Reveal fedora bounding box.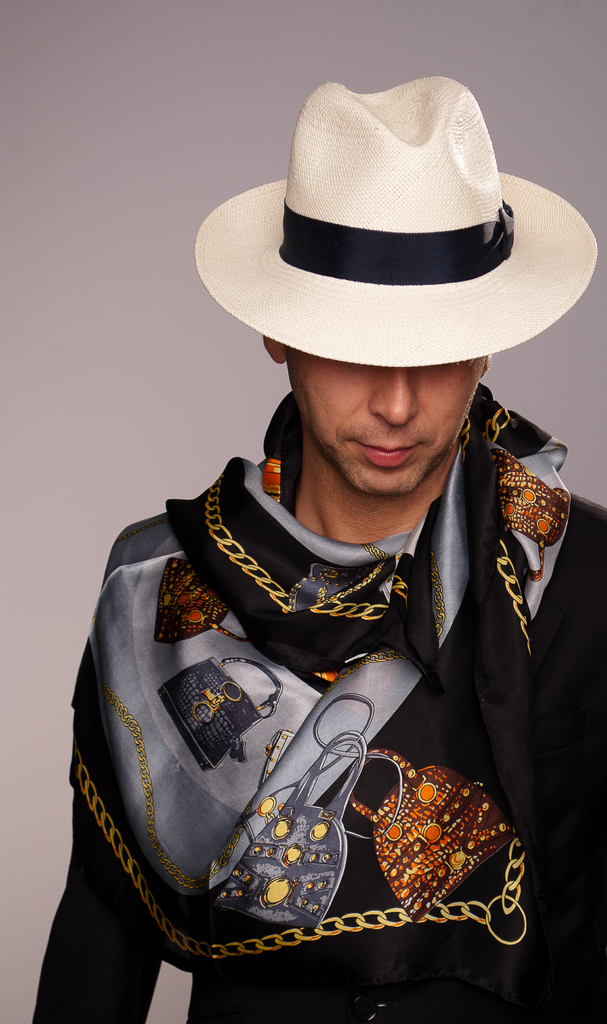
Revealed: BBox(183, 74, 572, 392).
